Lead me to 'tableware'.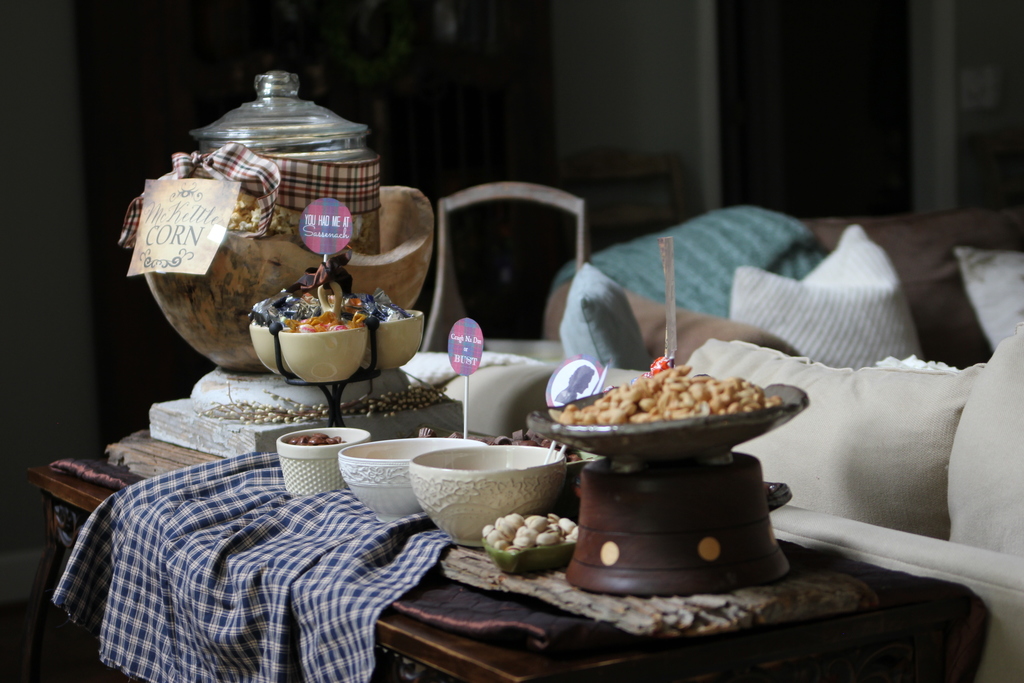
Lead to {"left": 273, "top": 427, "right": 371, "bottom": 497}.
